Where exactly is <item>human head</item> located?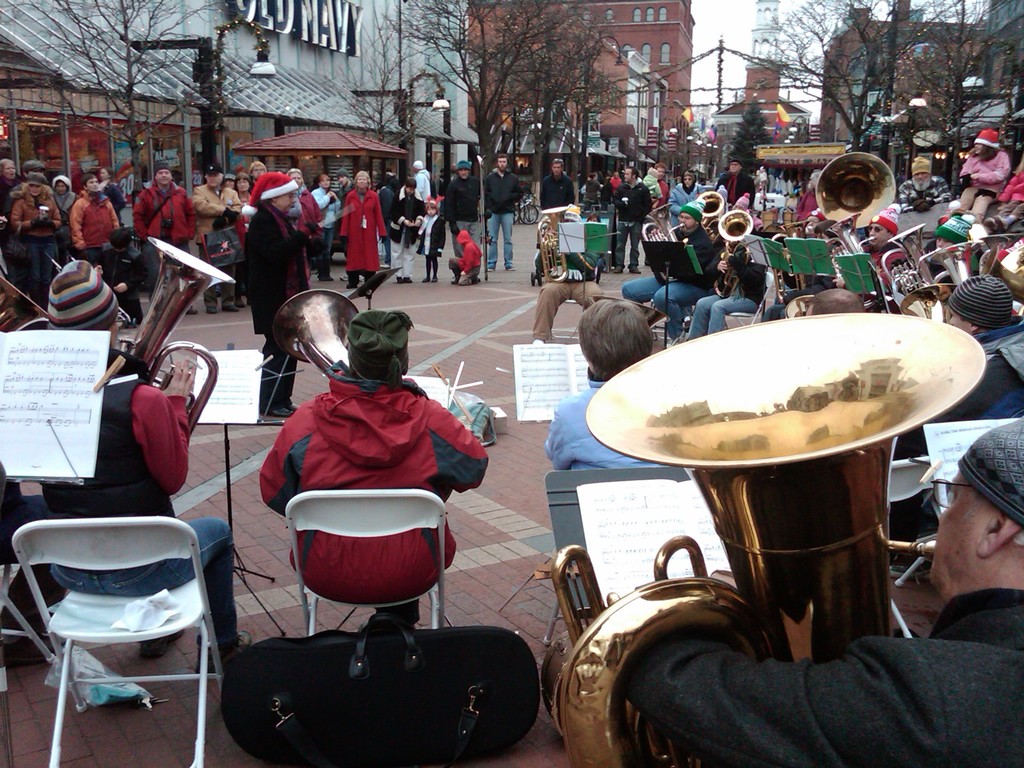
Its bounding box is {"left": 429, "top": 195, "right": 438, "bottom": 218}.
